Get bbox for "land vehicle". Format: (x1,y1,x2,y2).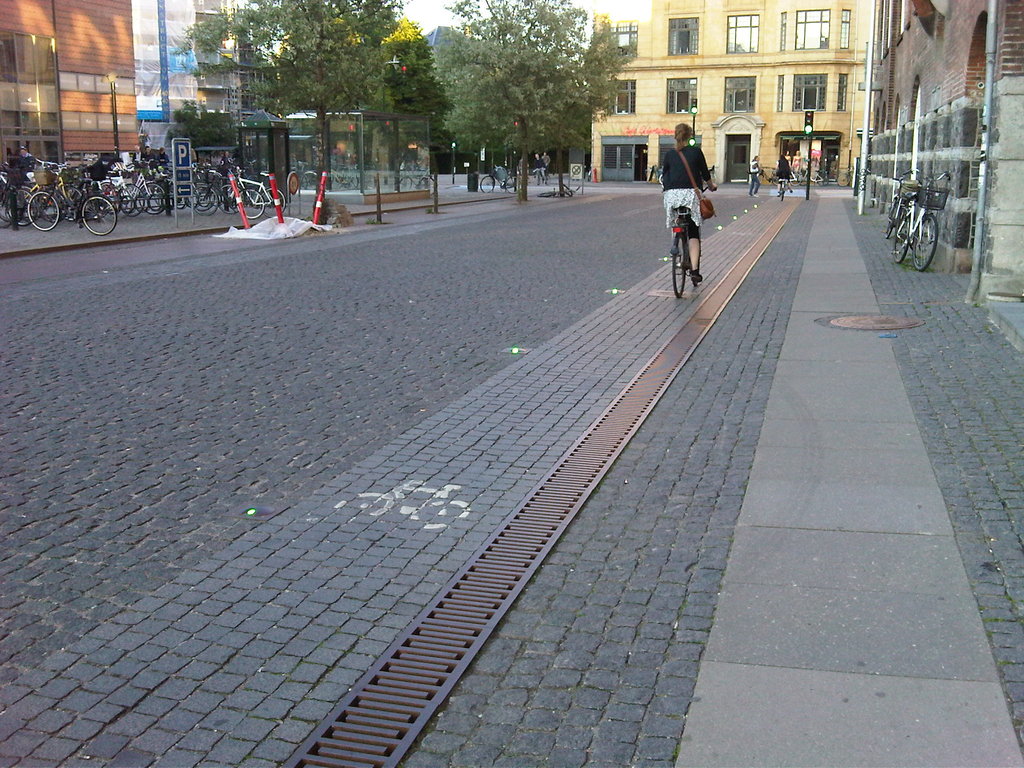
(668,182,718,299).
